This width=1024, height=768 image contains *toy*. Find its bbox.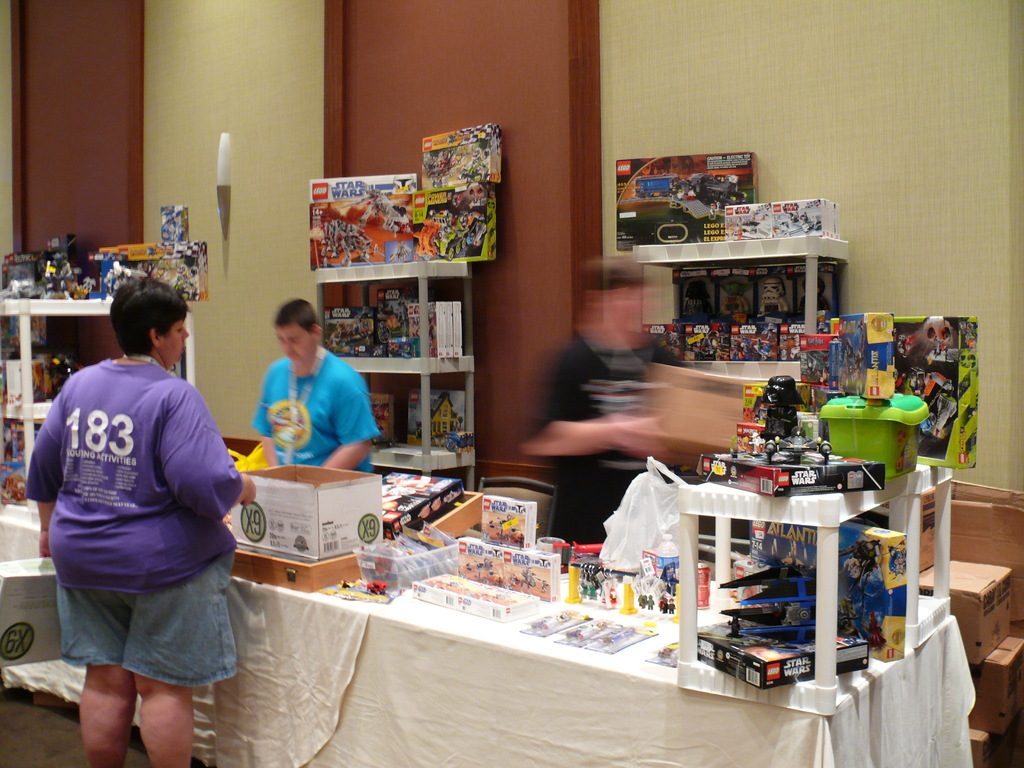
x1=13, y1=356, x2=58, y2=401.
